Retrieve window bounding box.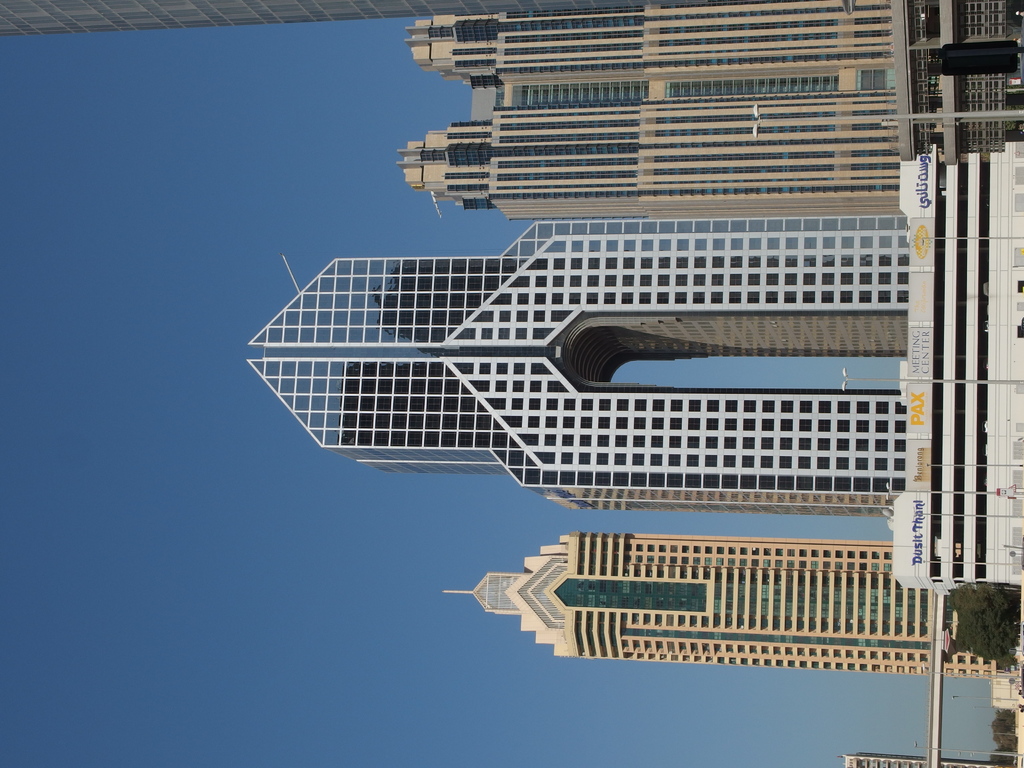
Bounding box: bbox(499, 328, 509, 338).
